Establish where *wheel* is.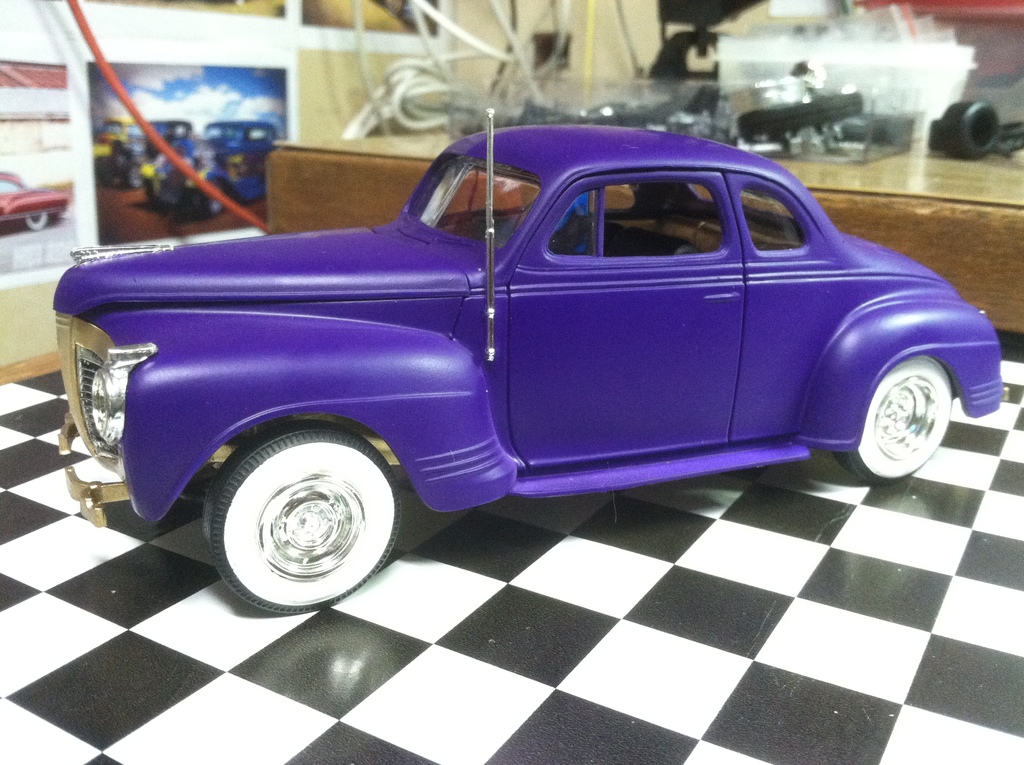
Established at box(203, 422, 401, 613).
